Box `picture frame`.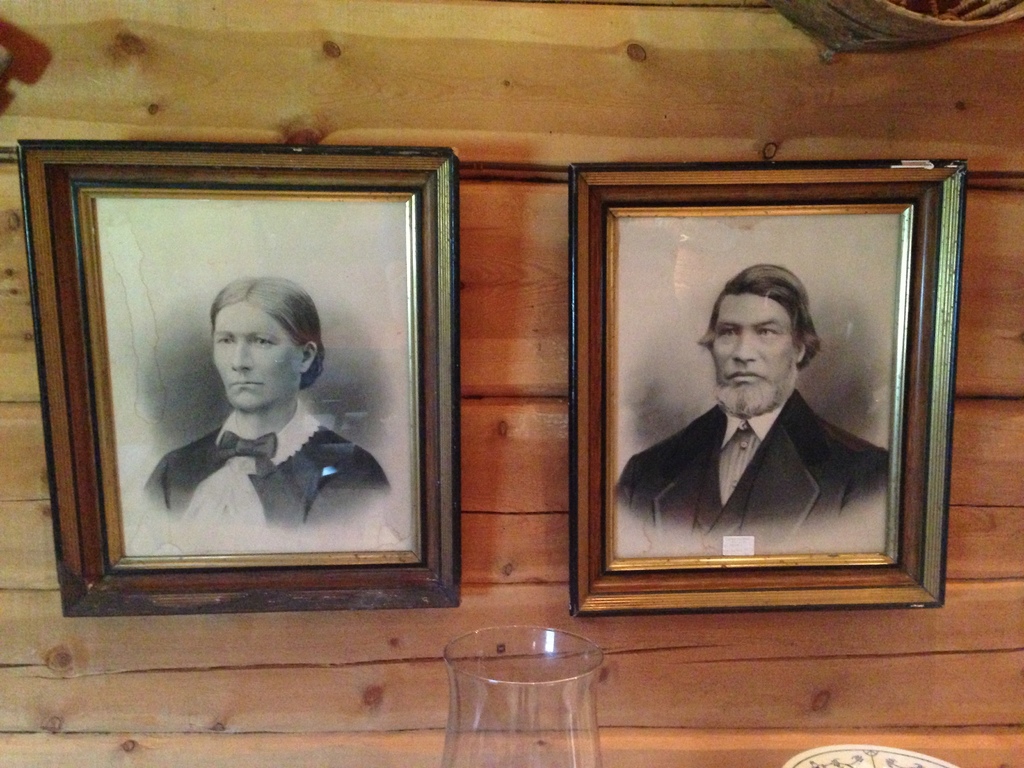
Rect(18, 138, 462, 617).
